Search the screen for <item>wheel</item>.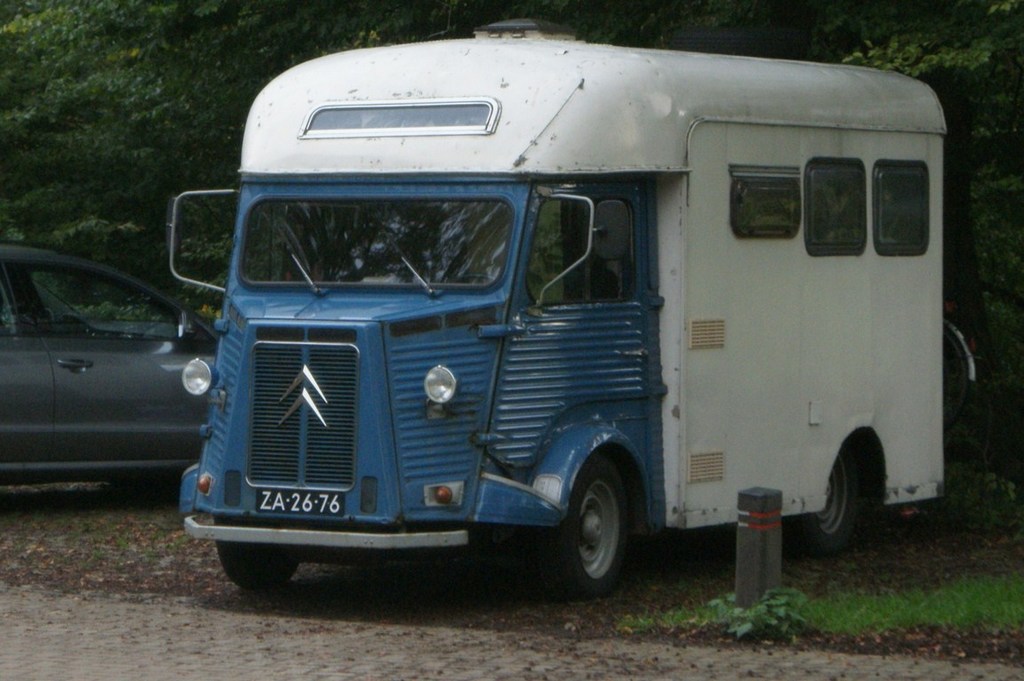
Found at 526/450/638/610.
